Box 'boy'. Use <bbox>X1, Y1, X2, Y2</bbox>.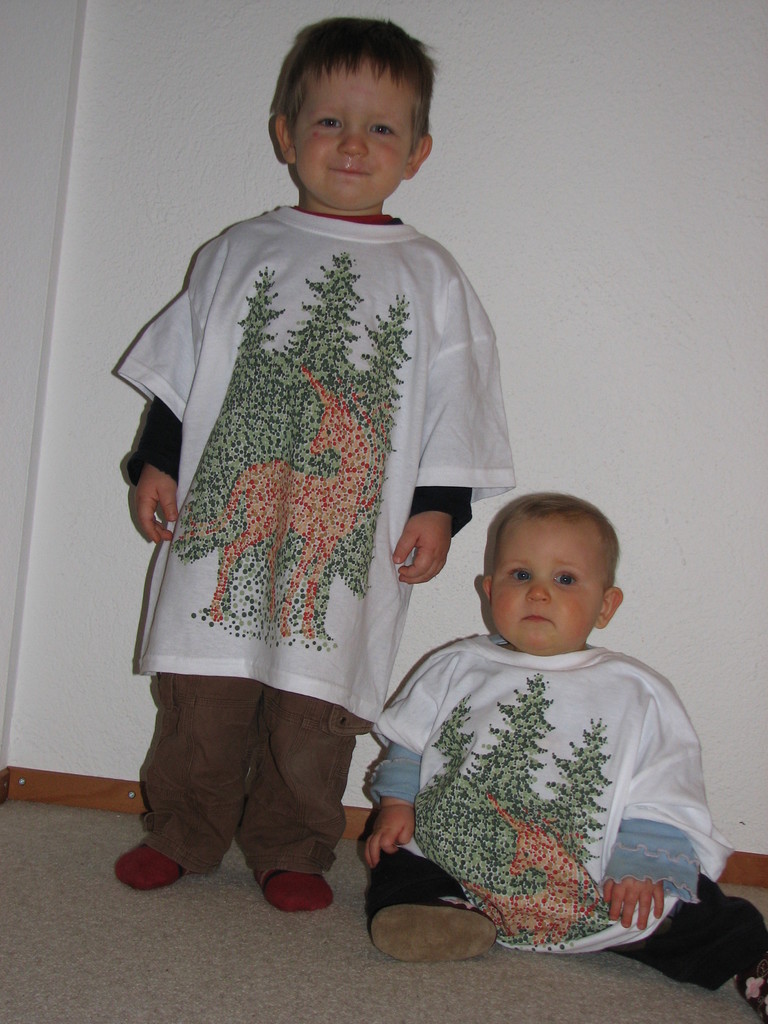
<bbox>355, 492, 767, 1023</bbox>.
